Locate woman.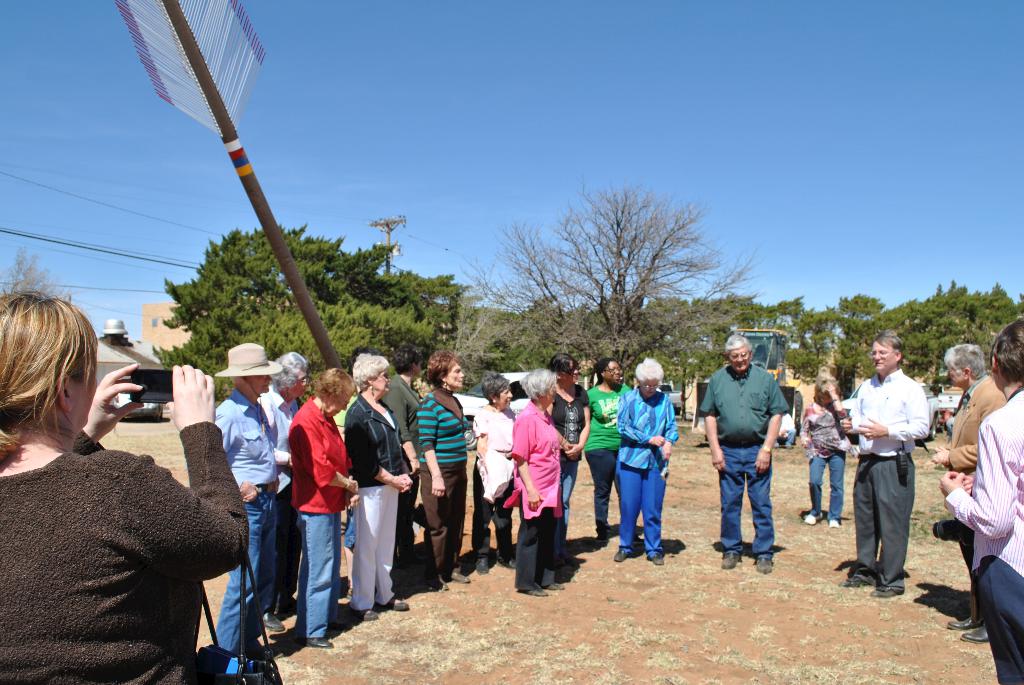
Bounding box: {"left": 506, "top": 369, "right": 567, "bottom": 595}.
